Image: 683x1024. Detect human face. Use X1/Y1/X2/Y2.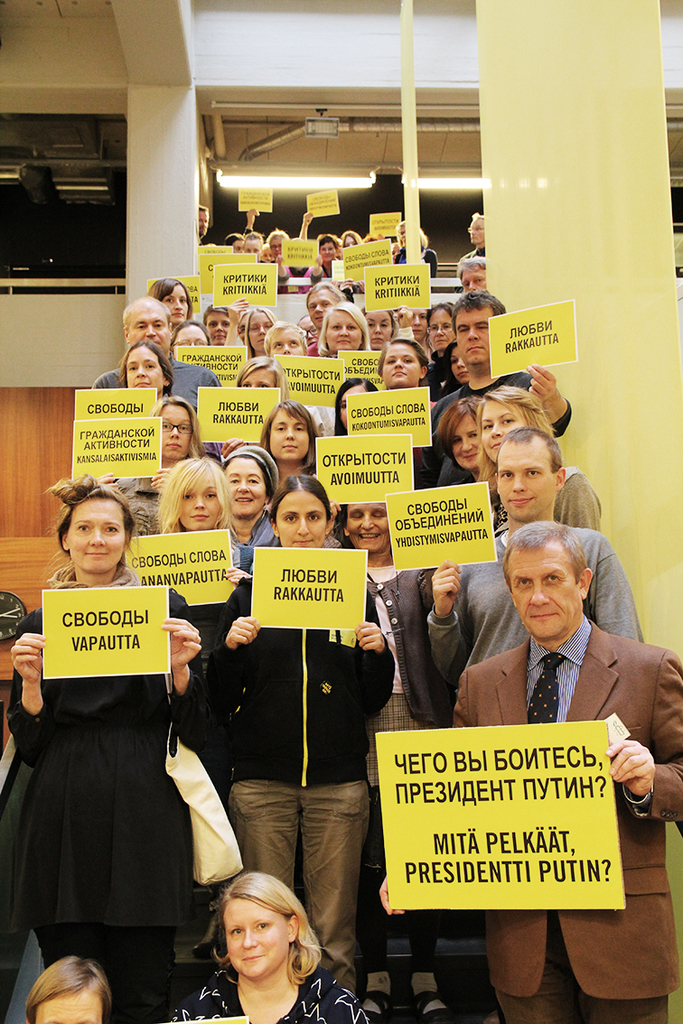
124/299/167/341.
